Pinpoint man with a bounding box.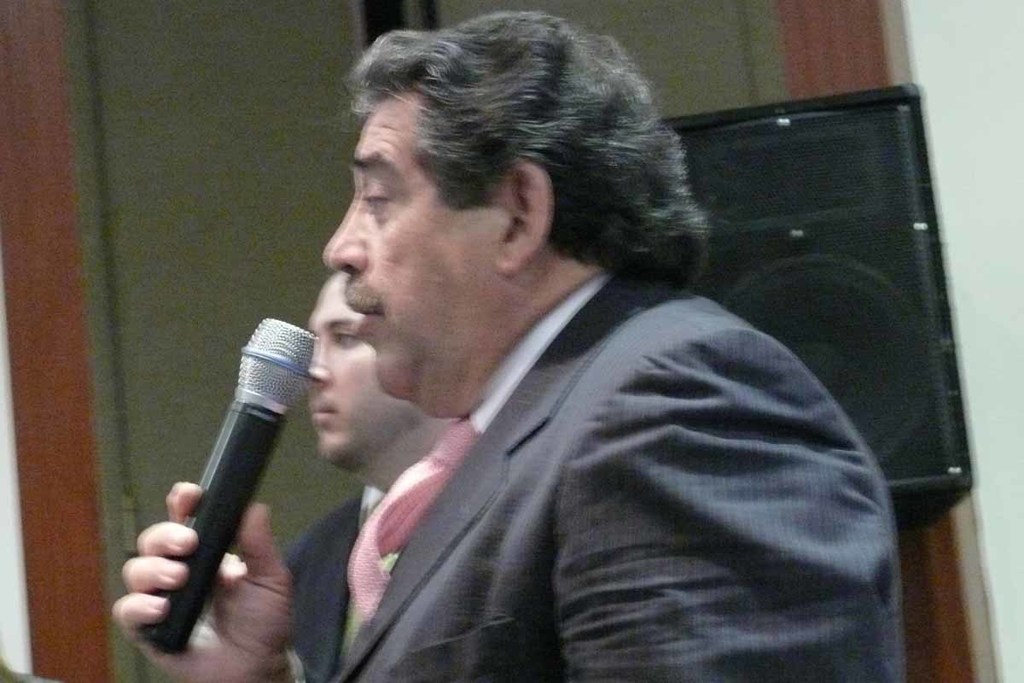
(209,34,940,670).
